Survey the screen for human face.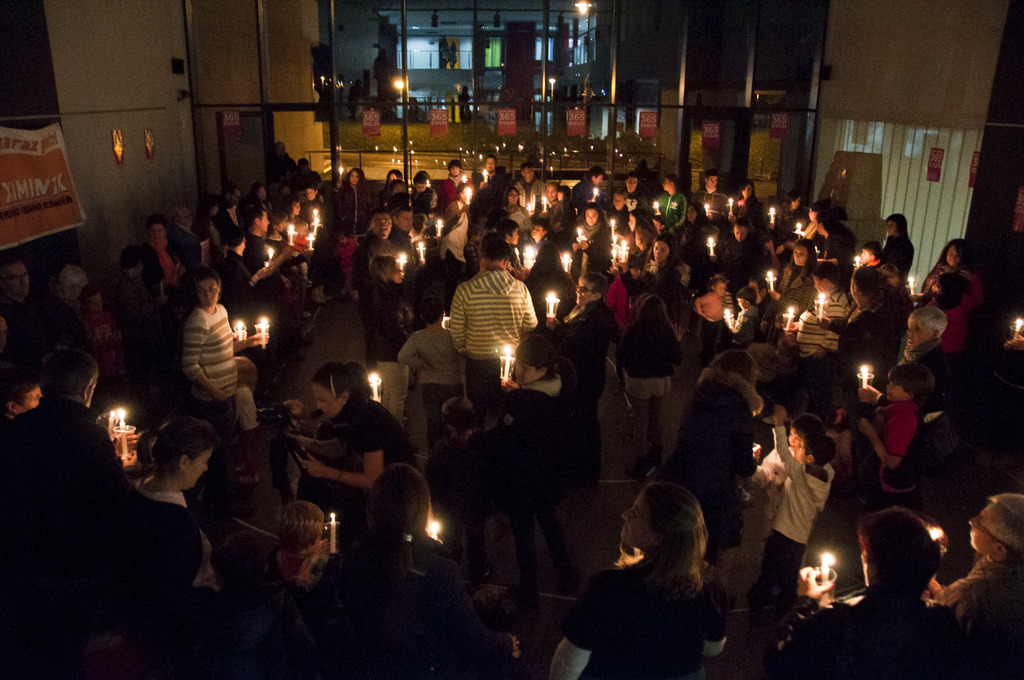
Survey found: [left=748, top=277, right=765, bottom=302].
